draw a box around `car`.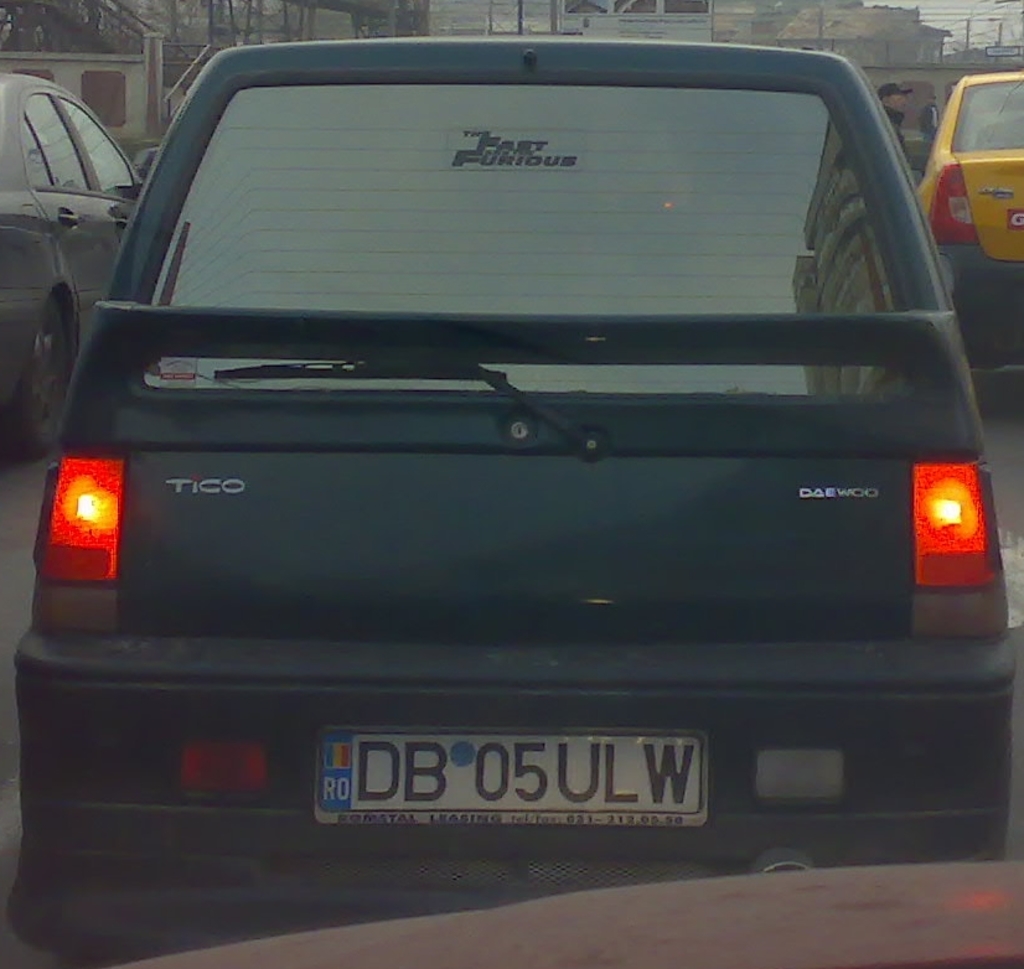
0 72 160 457.
